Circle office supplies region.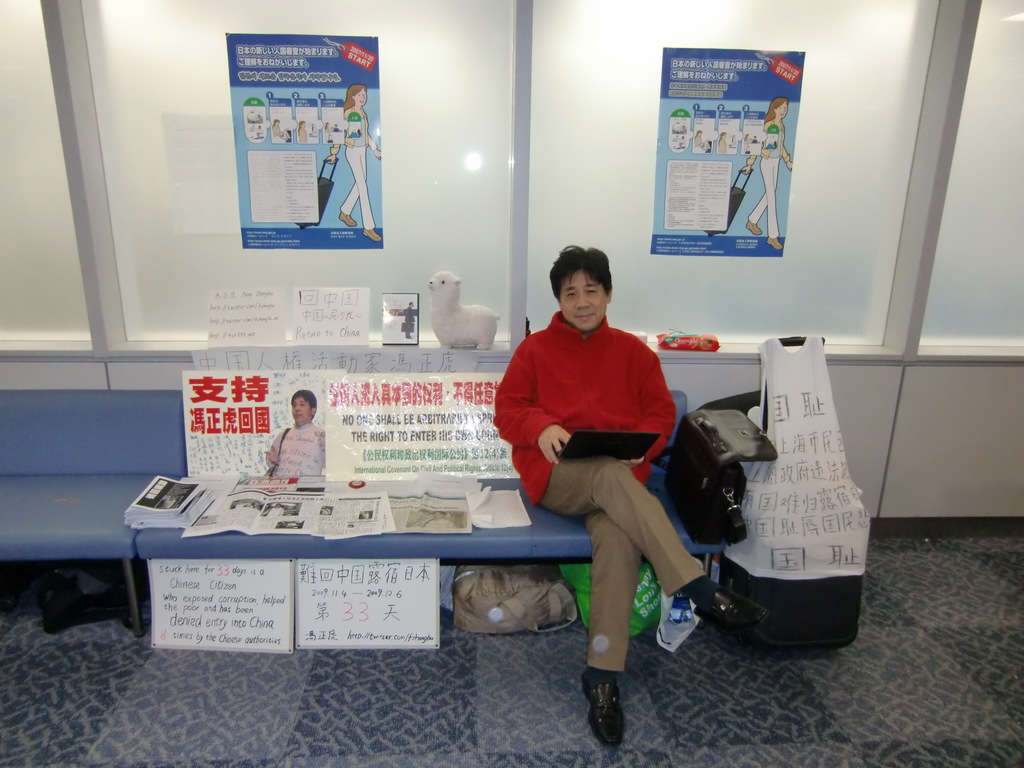
Region: <region>678, 405, 742, 522</region>.
